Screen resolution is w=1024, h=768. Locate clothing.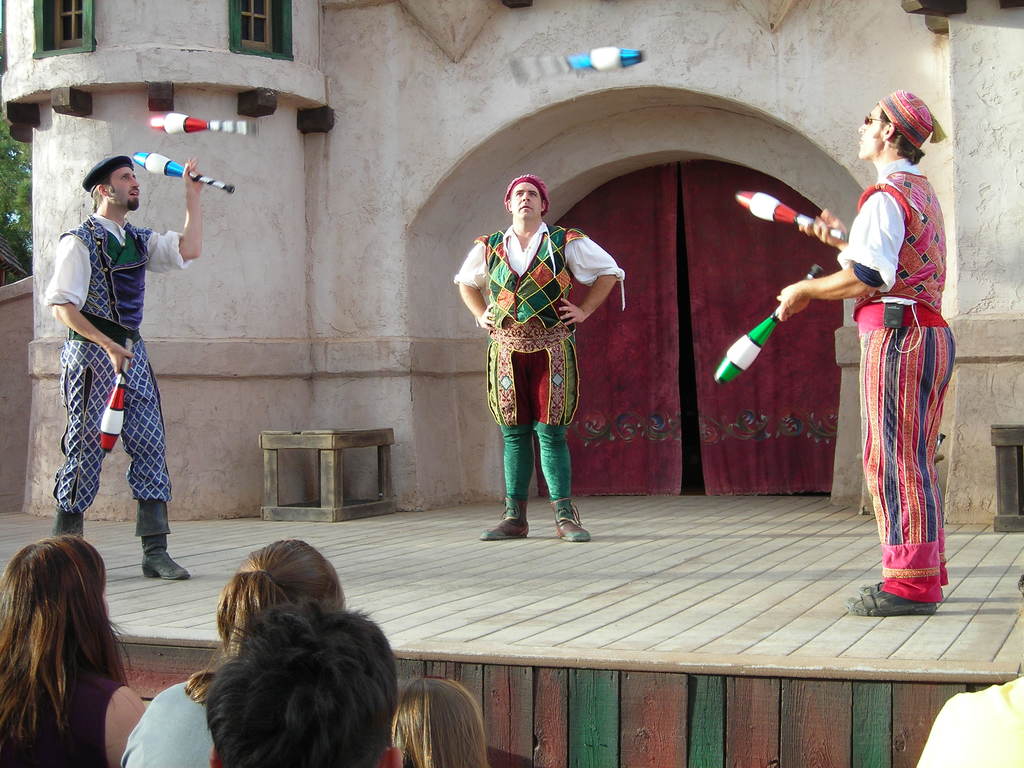
(x1=47, y1=218, x2=196, y2=507).
